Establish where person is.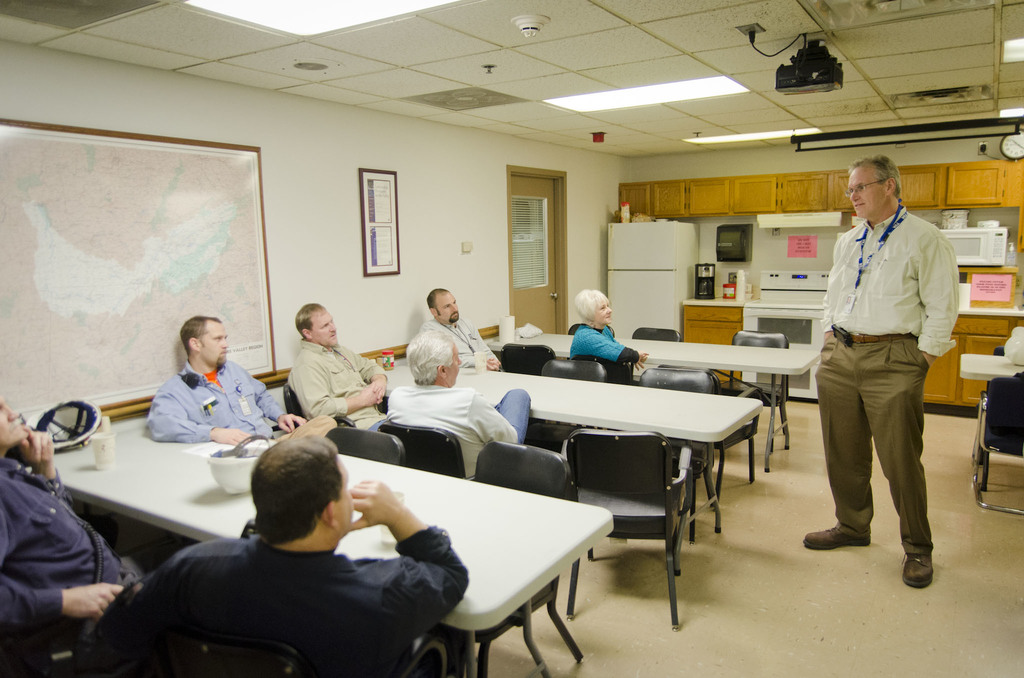
Established at 421:285:501:371.
